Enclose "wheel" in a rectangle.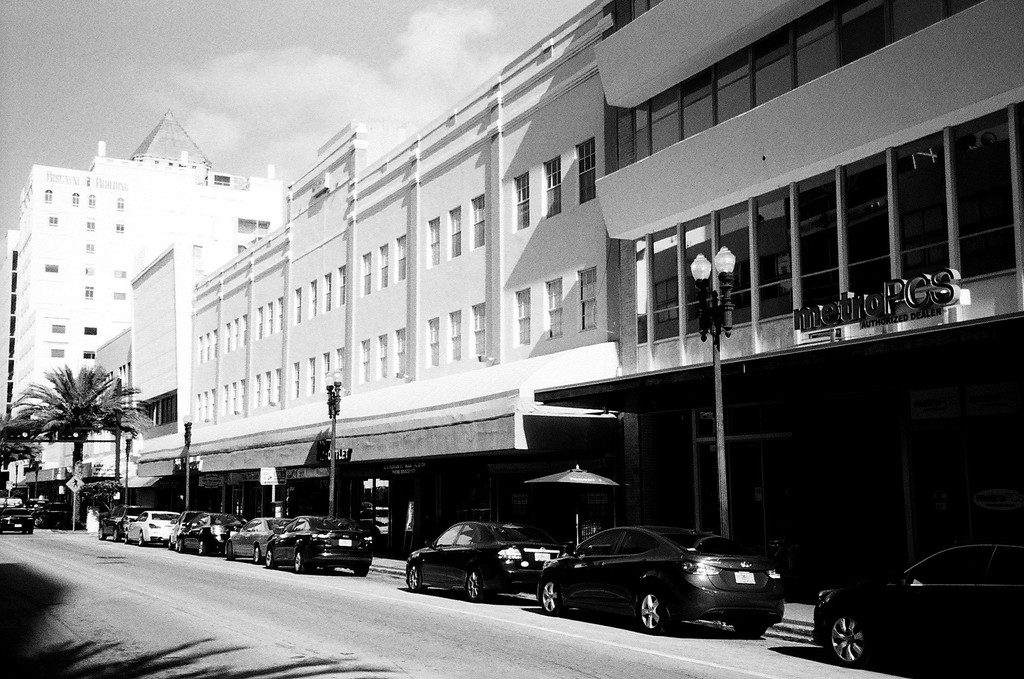
BBox(140, 533, 145, 546).
